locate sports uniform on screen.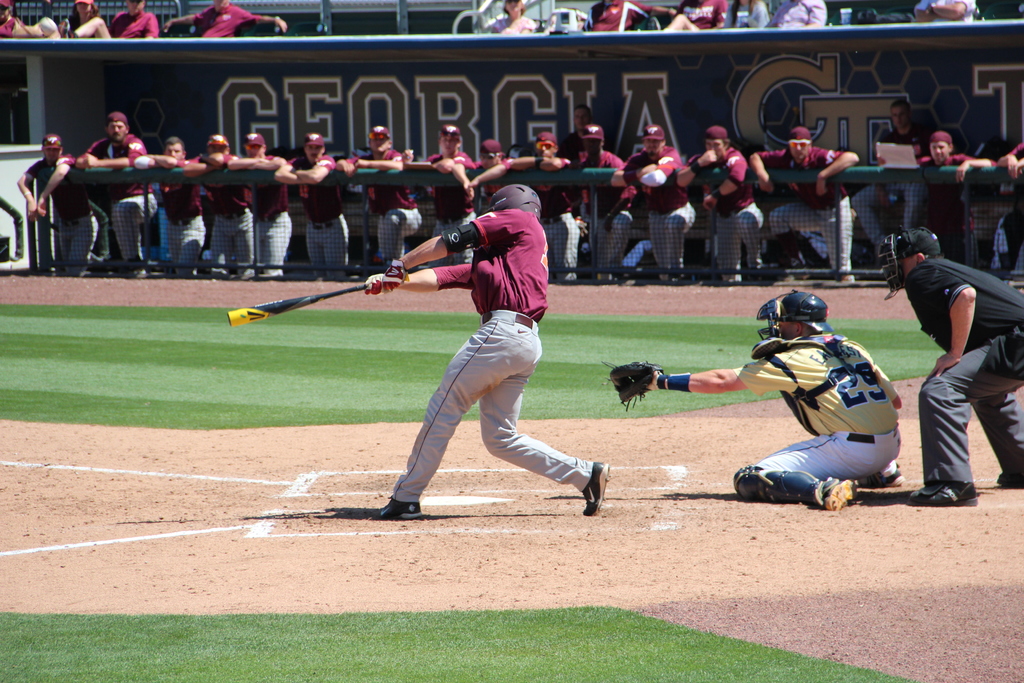
On screen at <box>353,146,419,279</box>.
